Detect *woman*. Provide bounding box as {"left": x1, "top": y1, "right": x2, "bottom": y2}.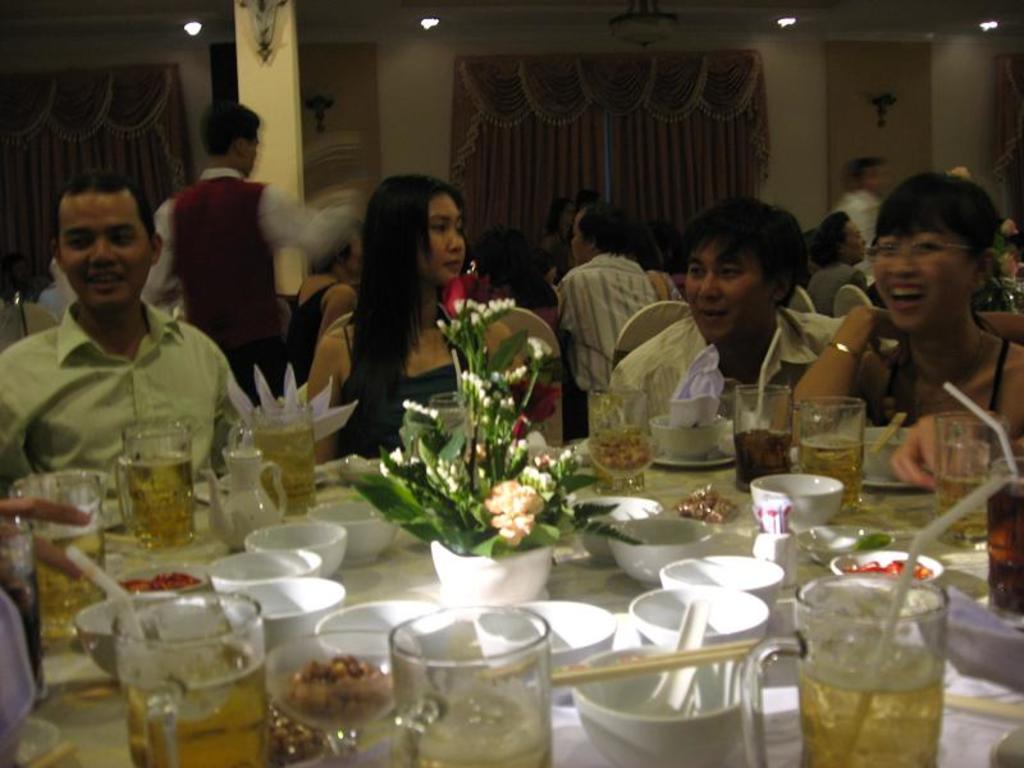
{"left": 278, "top": 177, "right": 518, "bottom": 449}.
